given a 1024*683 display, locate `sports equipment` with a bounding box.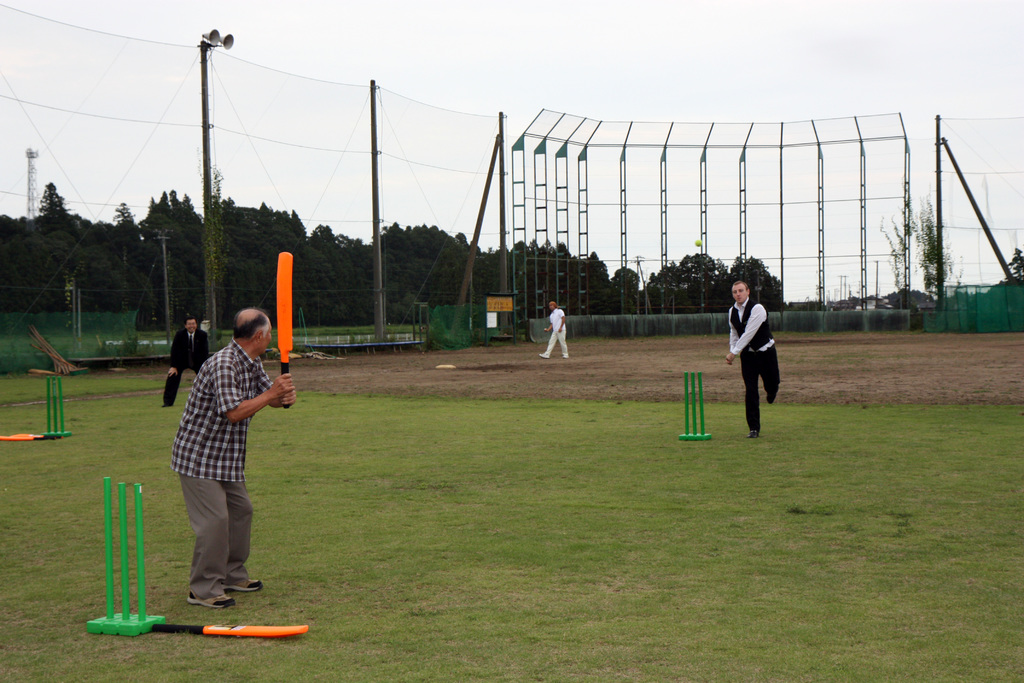
Located: <box>274,249,294,377</box>.
